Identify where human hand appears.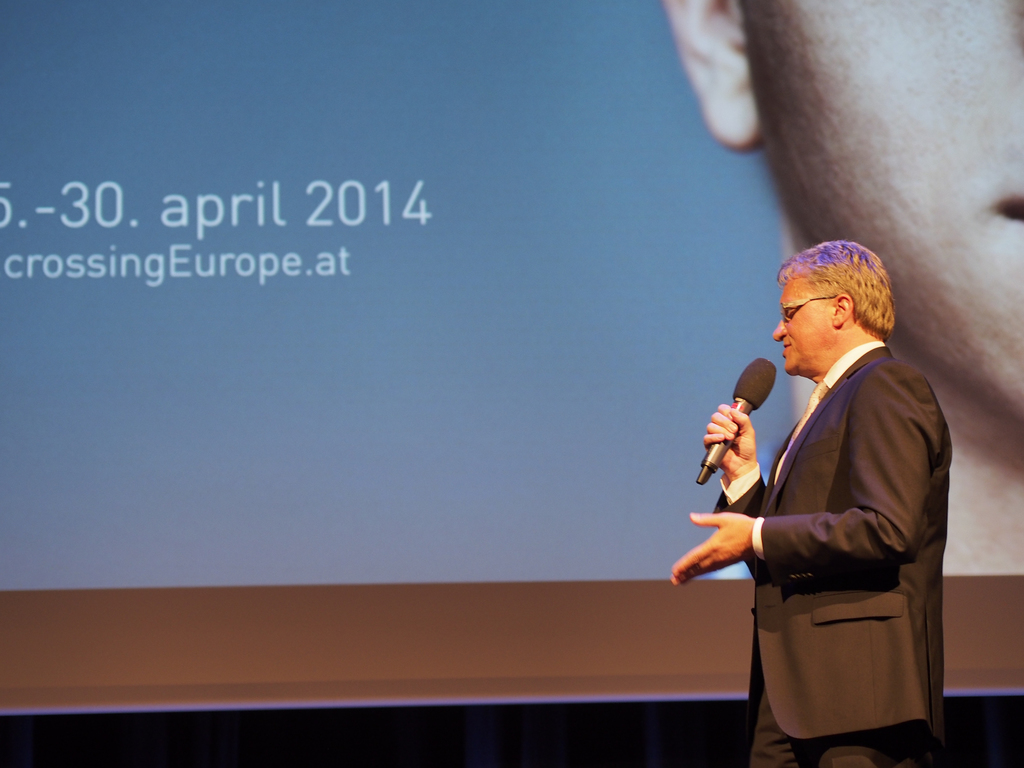
Appears at x1=704, y1=402, x2=765, y2=500.
